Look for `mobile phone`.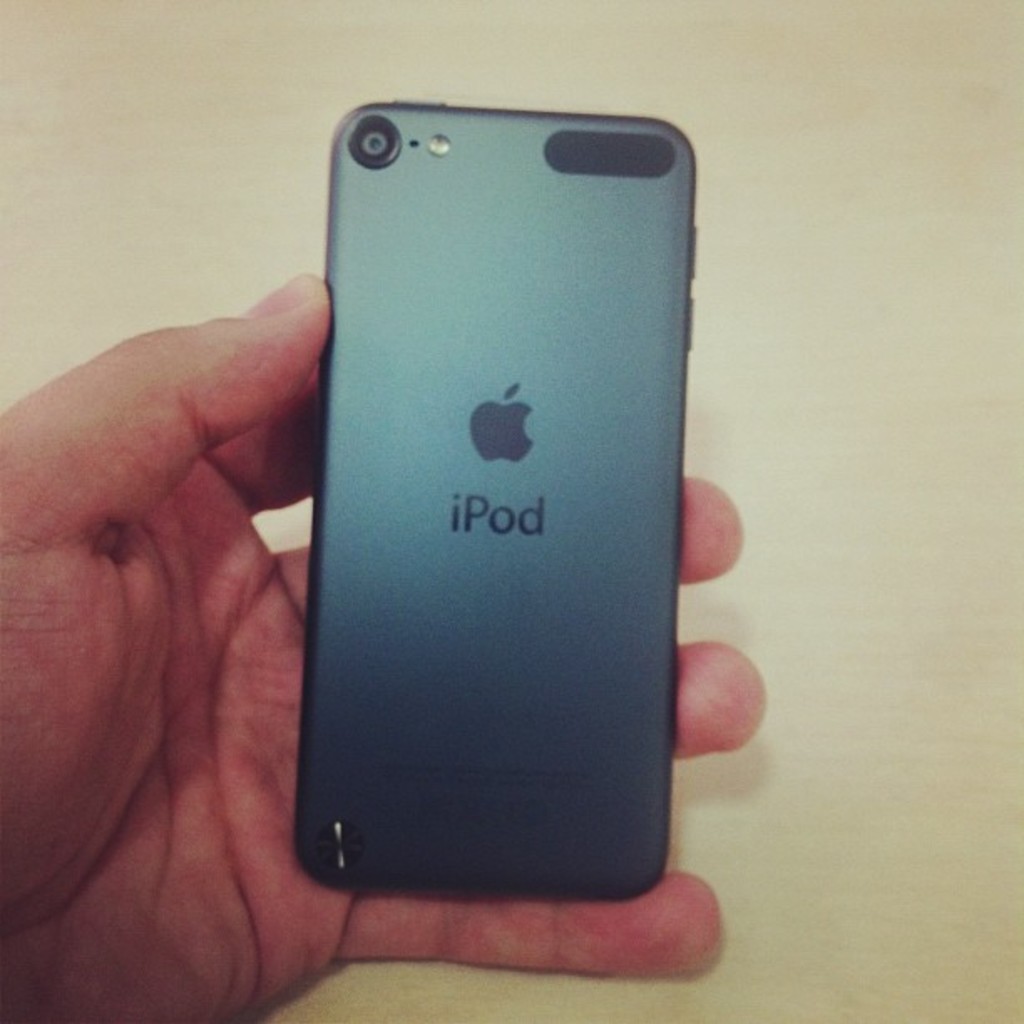
Found: (283,79,711,930).
